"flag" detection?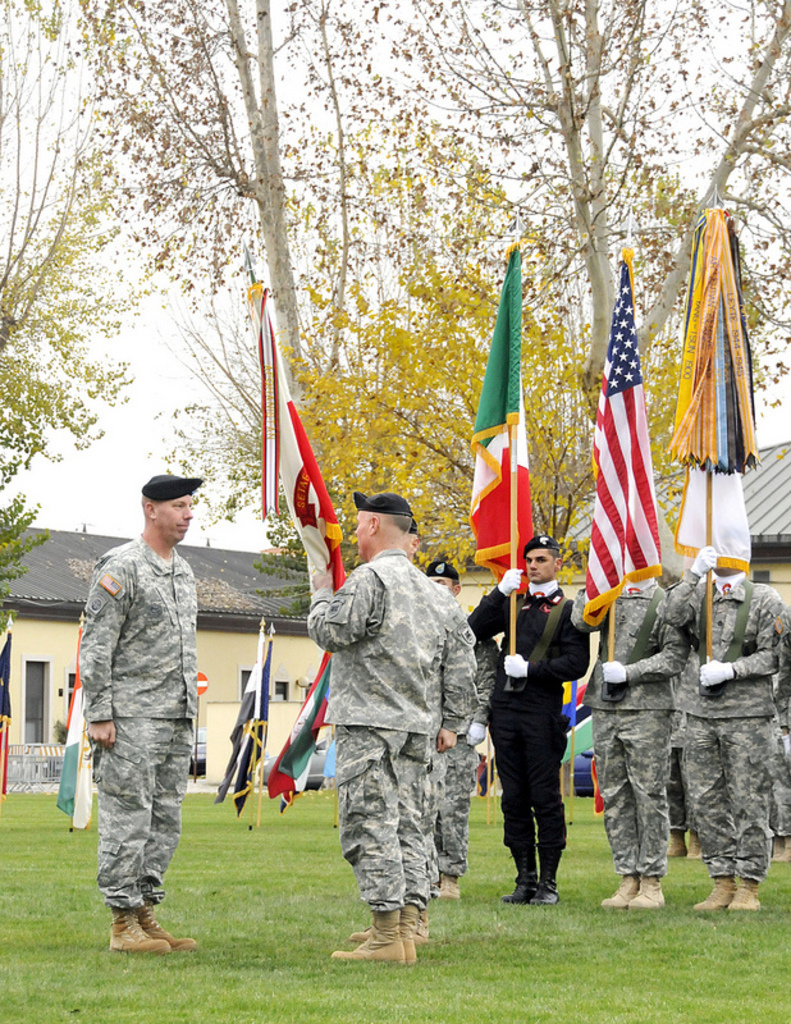
<box>248,274,343,614</box>
